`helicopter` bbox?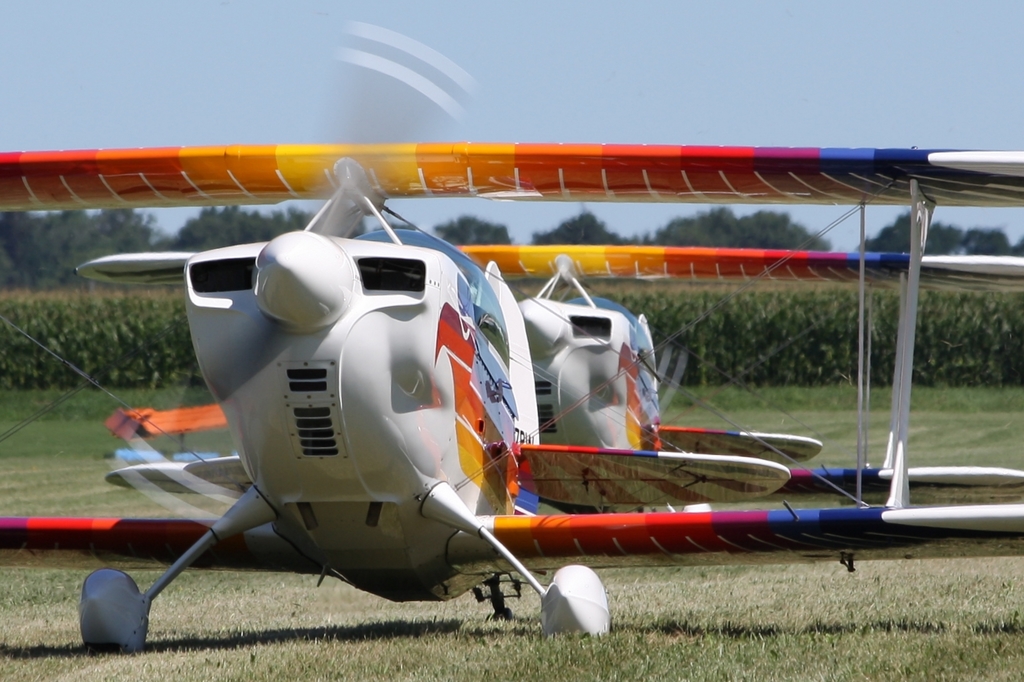
3,149,1010,640
